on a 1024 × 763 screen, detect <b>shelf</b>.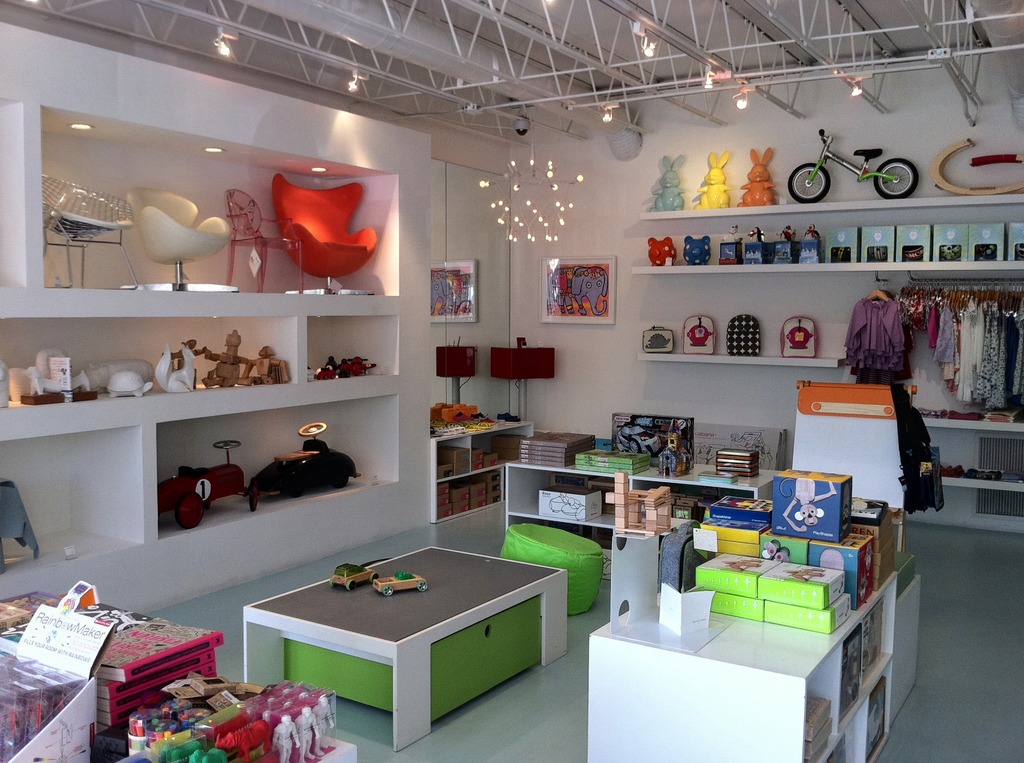
[630, 187, 1023, 545].
